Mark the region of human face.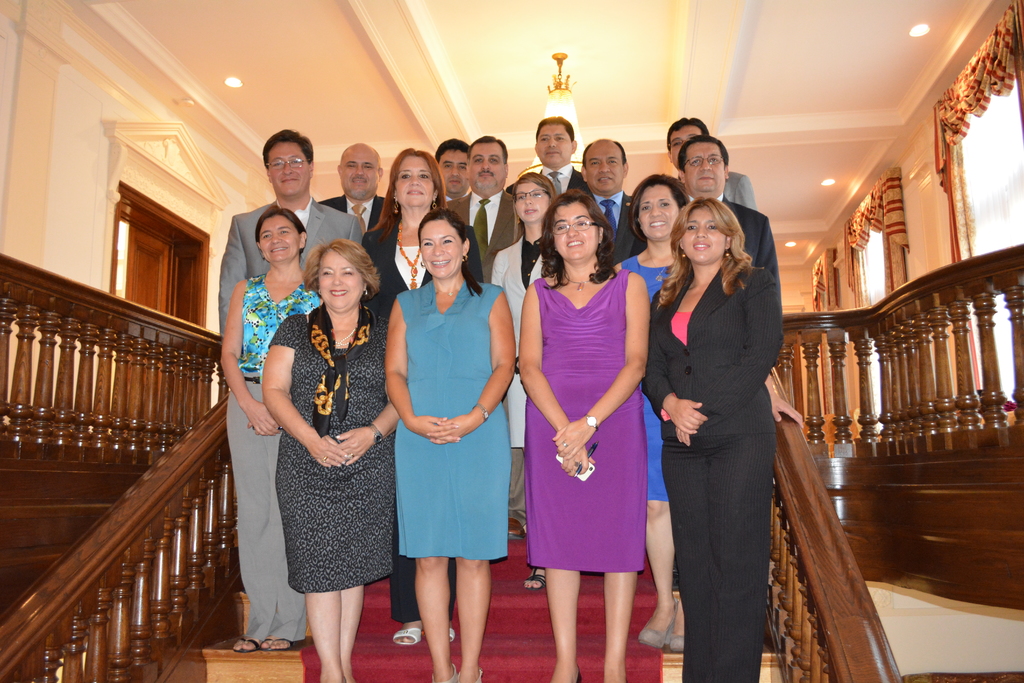
Region: [left=342, top=151, right=379, bottom=197].
